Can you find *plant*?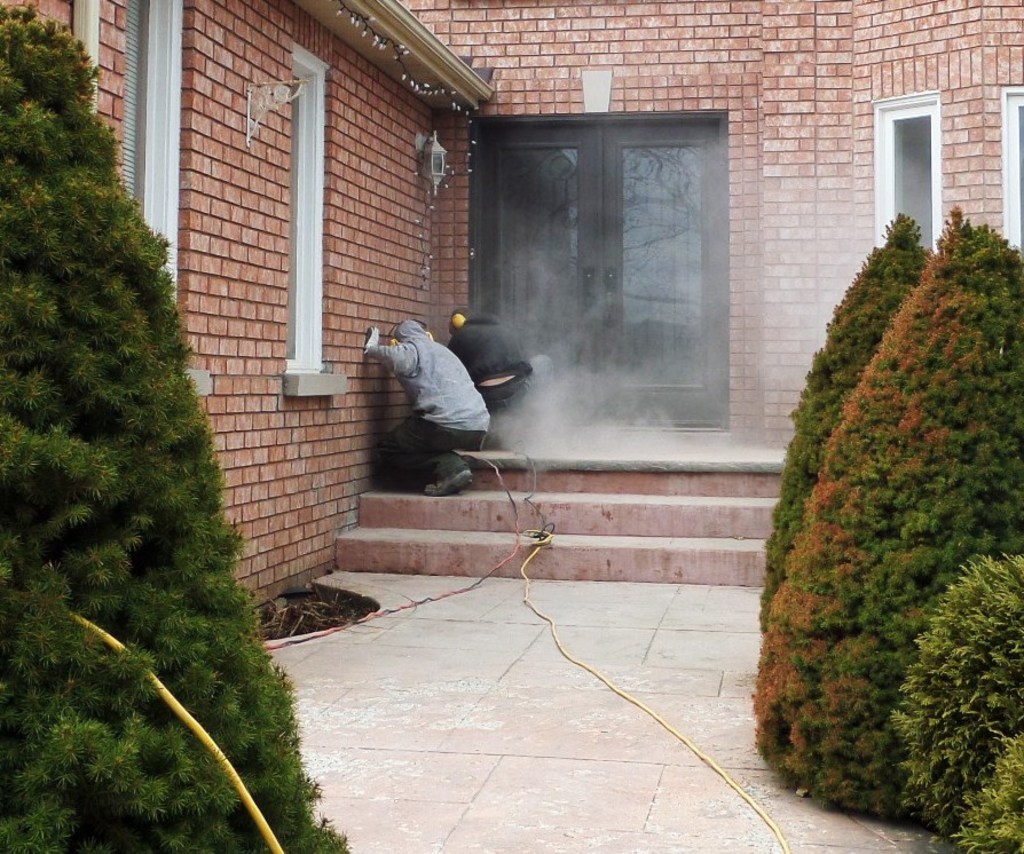
Yes, bounding box: <region>889, 553, 1023, 824</region>.
